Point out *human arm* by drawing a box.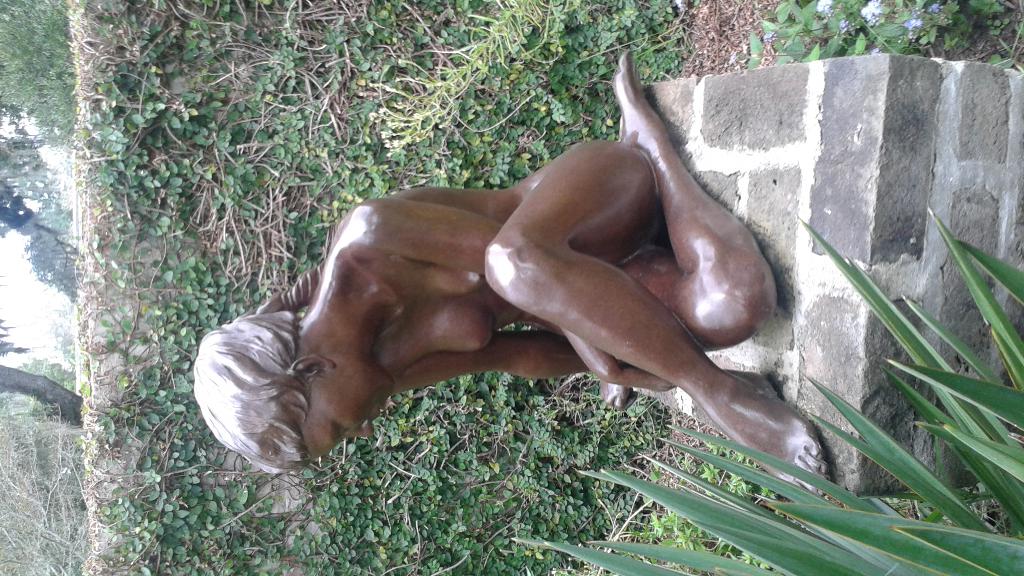
x1=394, y1=332, x2=587, y2=392.
